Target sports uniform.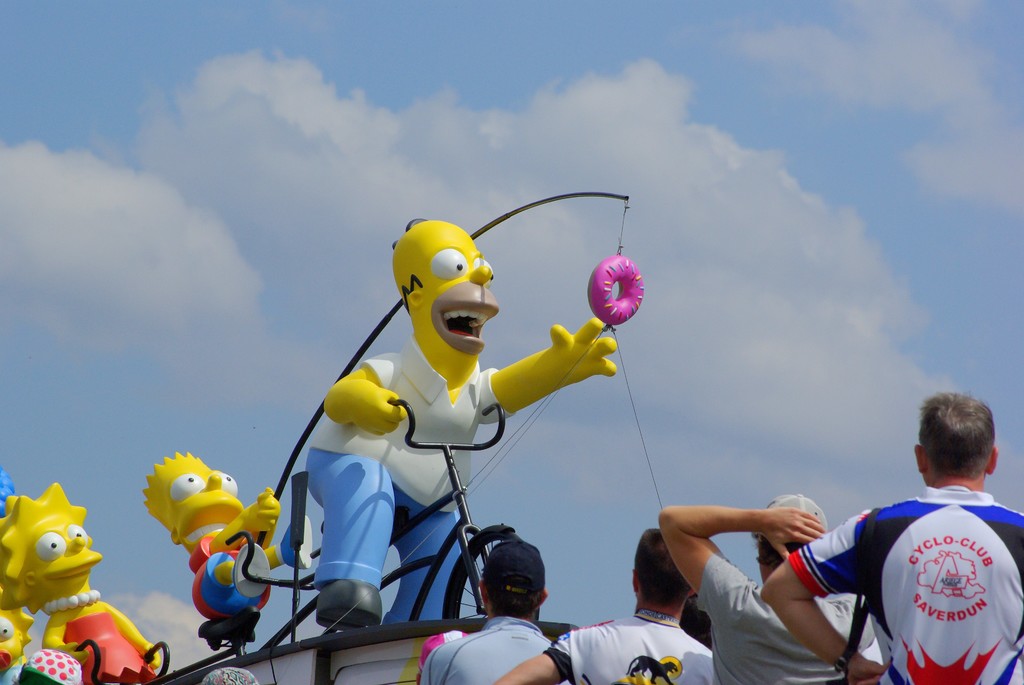
Target region: 179,530,280,606.
